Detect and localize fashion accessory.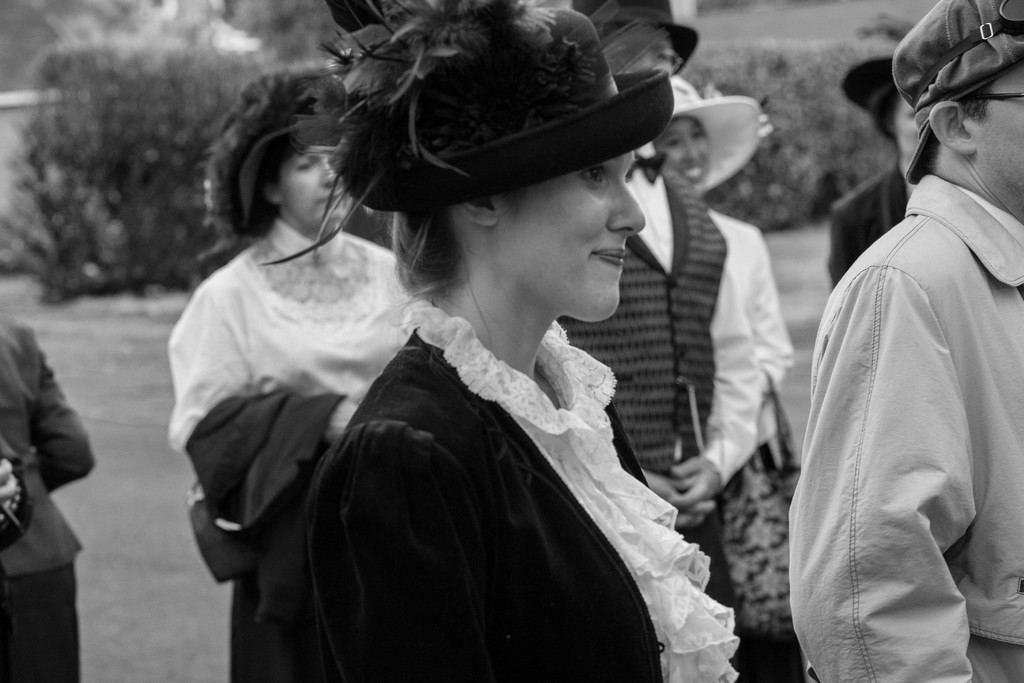
Localized at detection(842, 56, 894, 106).
